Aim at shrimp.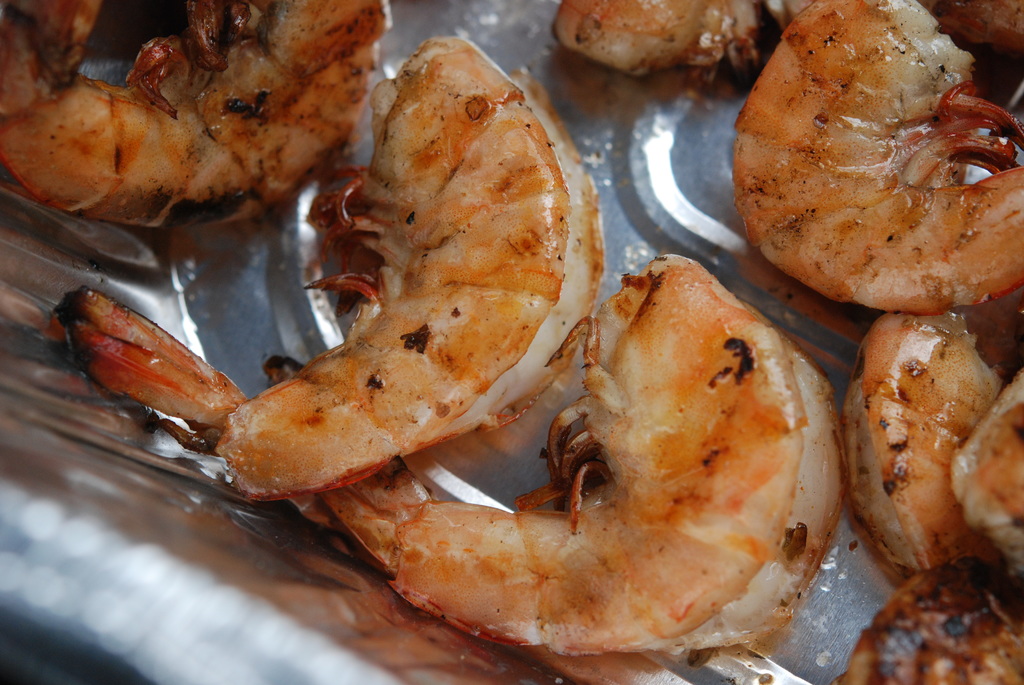
Aimed at bbox(52, 34, 604, 502).
